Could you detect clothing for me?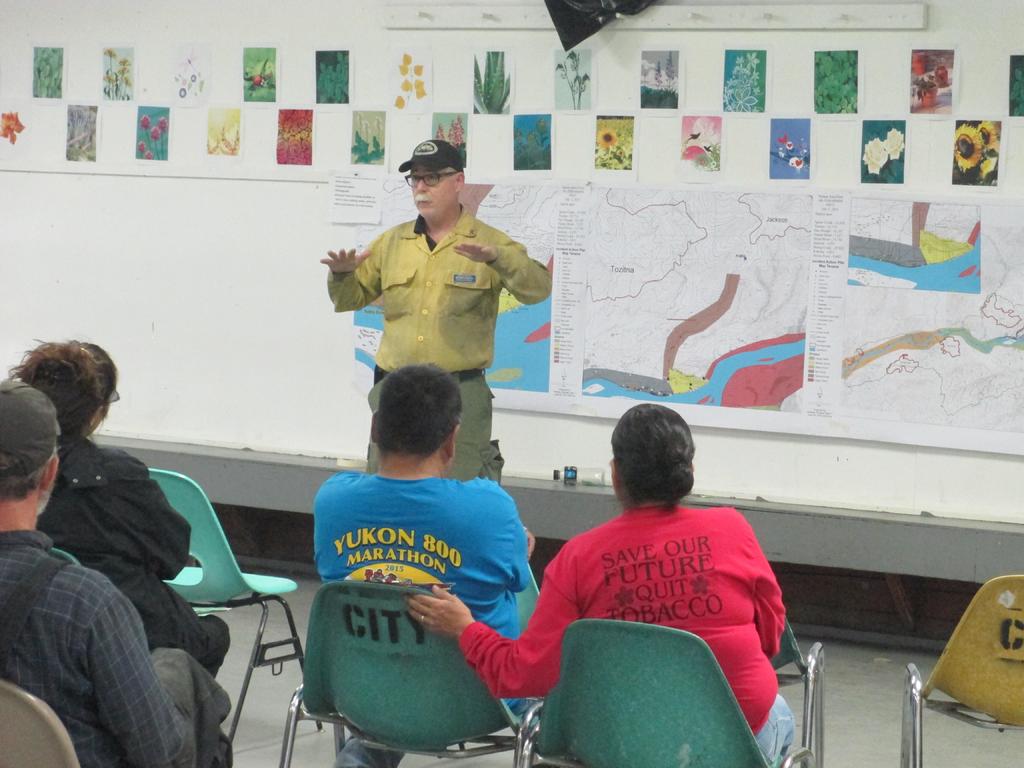
Detection result: [x1=35, y1=431, x2=232, y2=675].
